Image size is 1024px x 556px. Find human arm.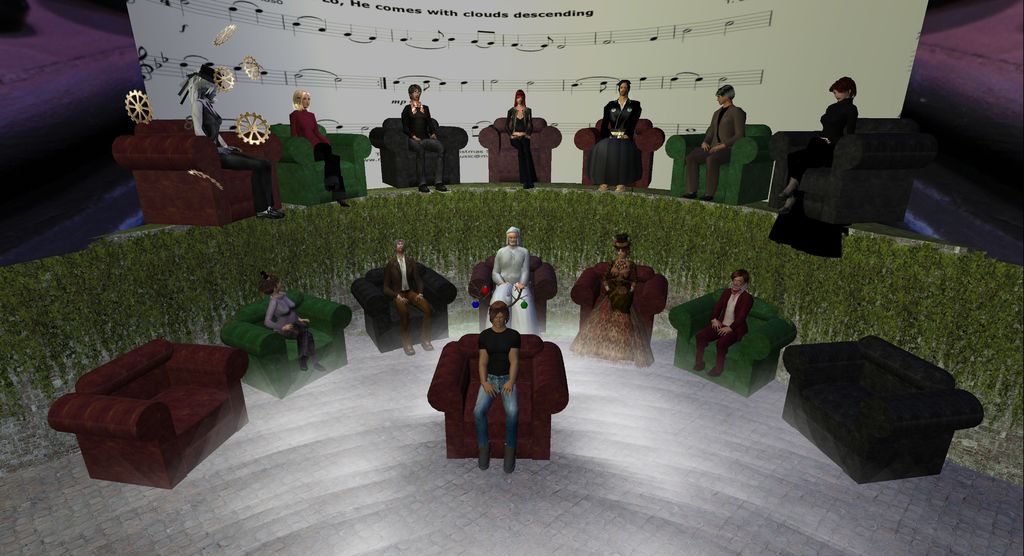
bbox=[632, 103, 635, 138].
